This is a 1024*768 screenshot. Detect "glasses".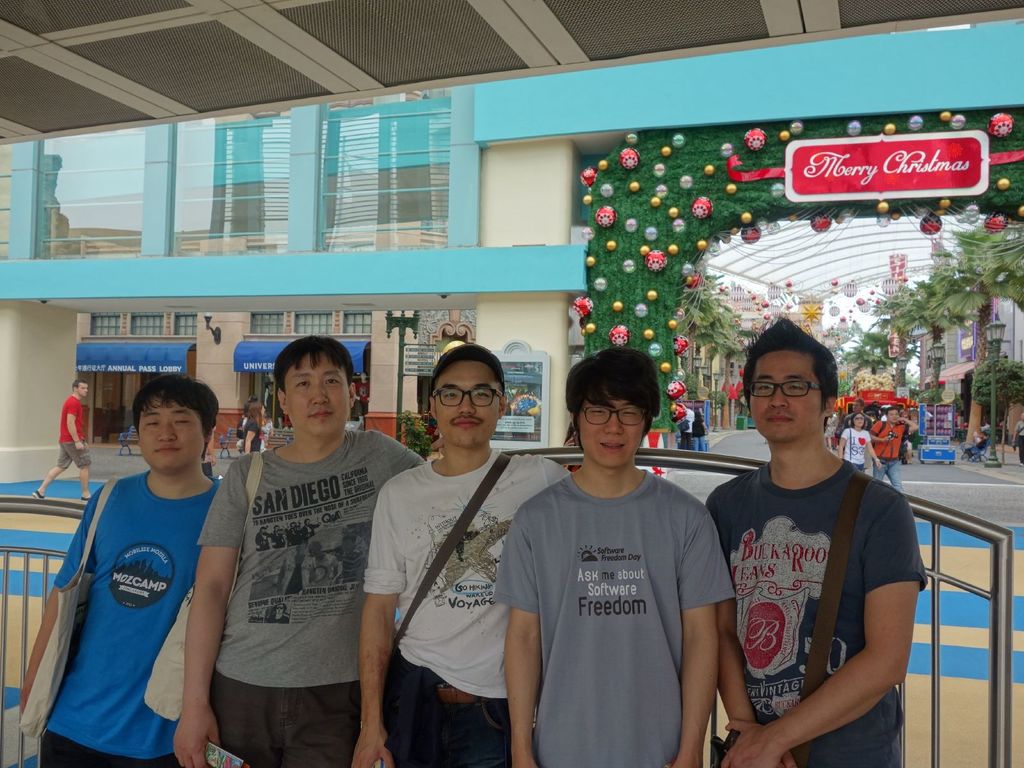
crop(742, 378, 826, 401).
